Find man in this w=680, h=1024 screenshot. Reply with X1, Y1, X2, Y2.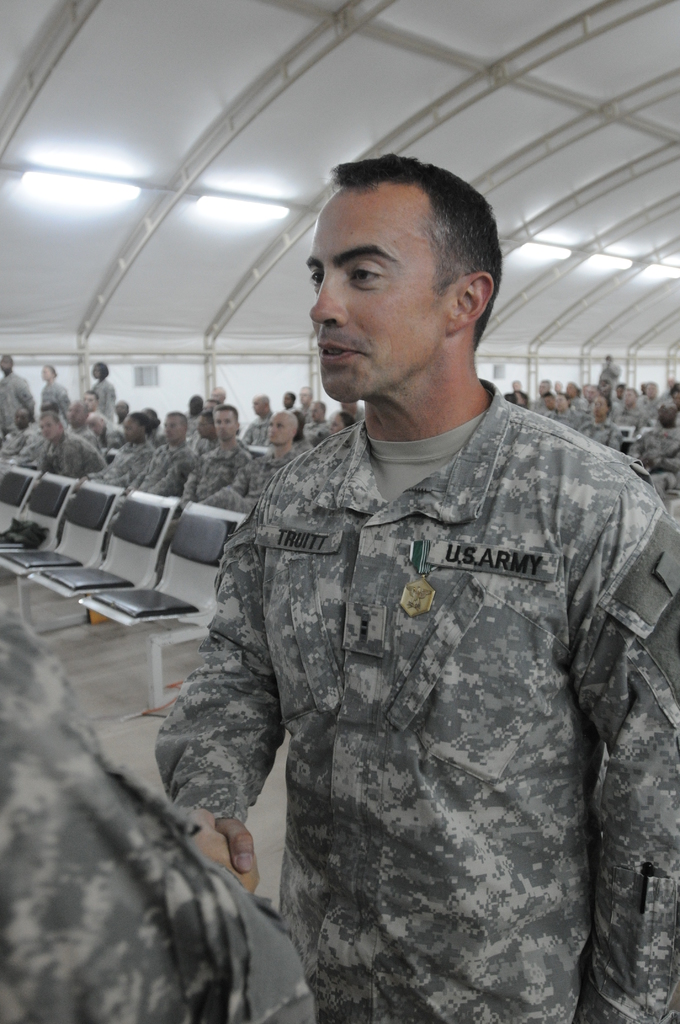
175, 406, 245, 509.
